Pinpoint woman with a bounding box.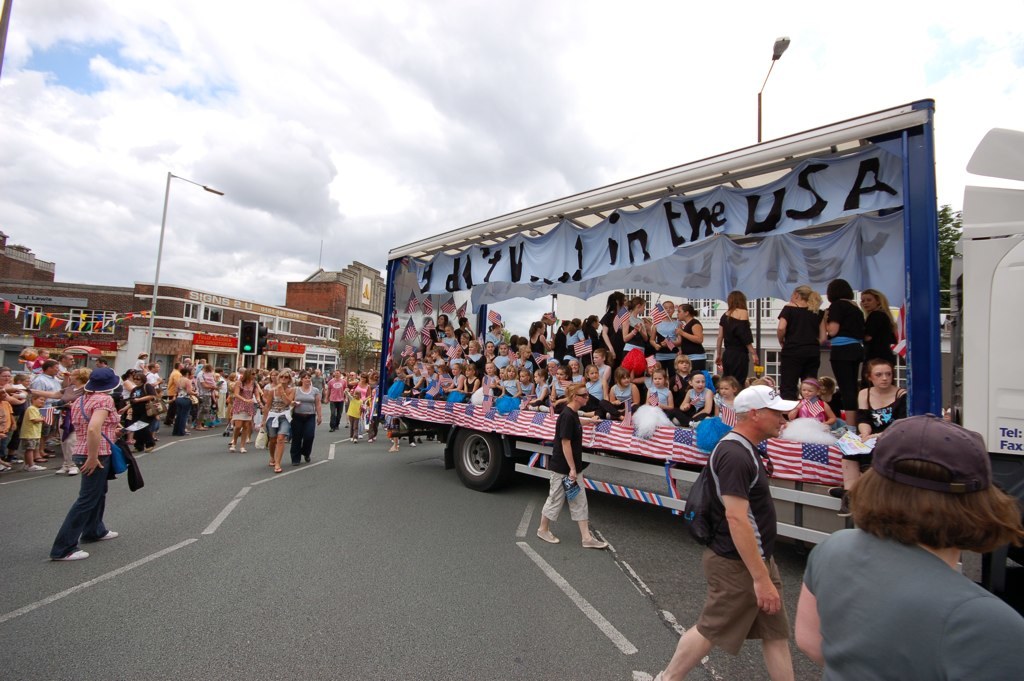
<region>834, 358, 912, 519</region>.
